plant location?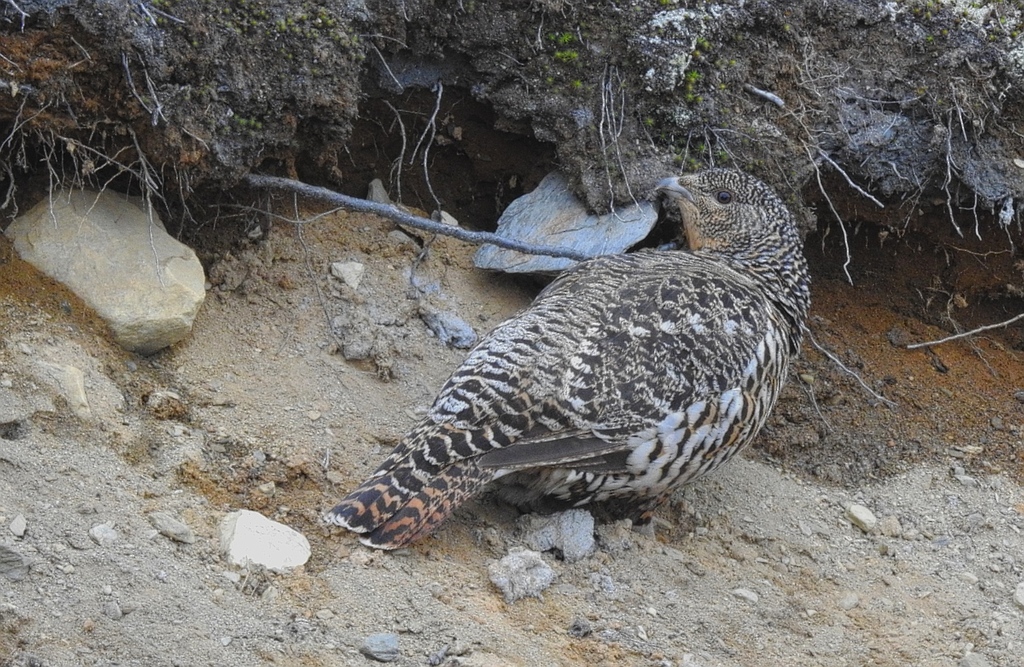
region(969, 0, 984, 9)
